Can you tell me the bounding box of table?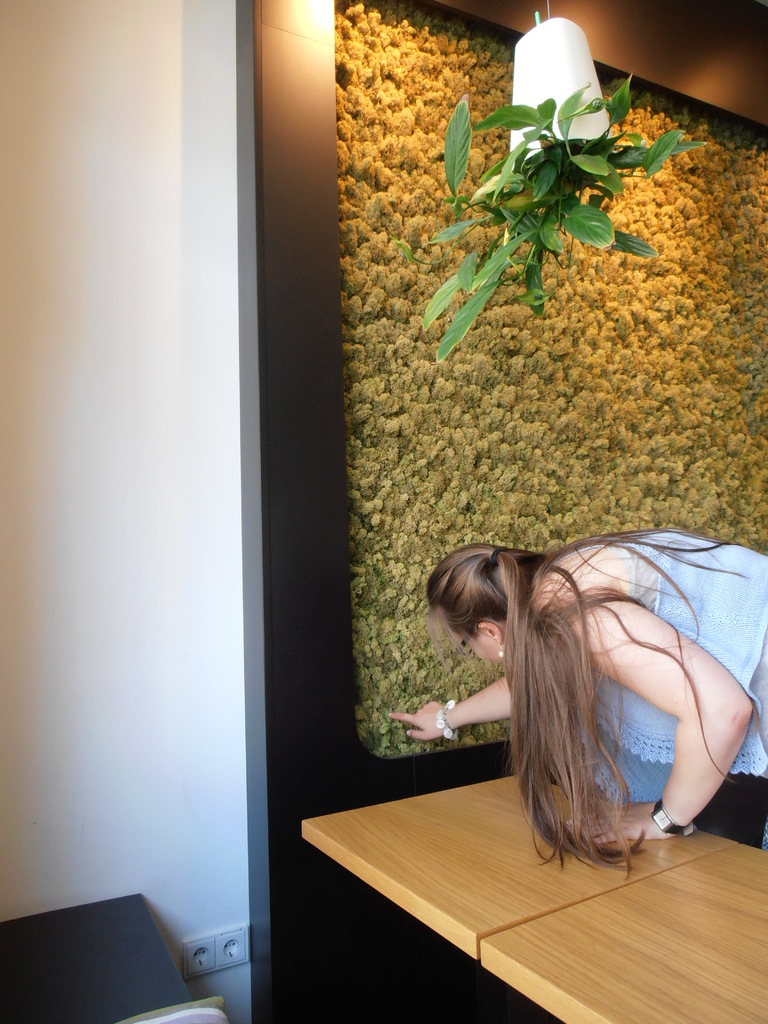
{"x1": 298, "y1": 760, "x2": 767, "y2": 1022}.
